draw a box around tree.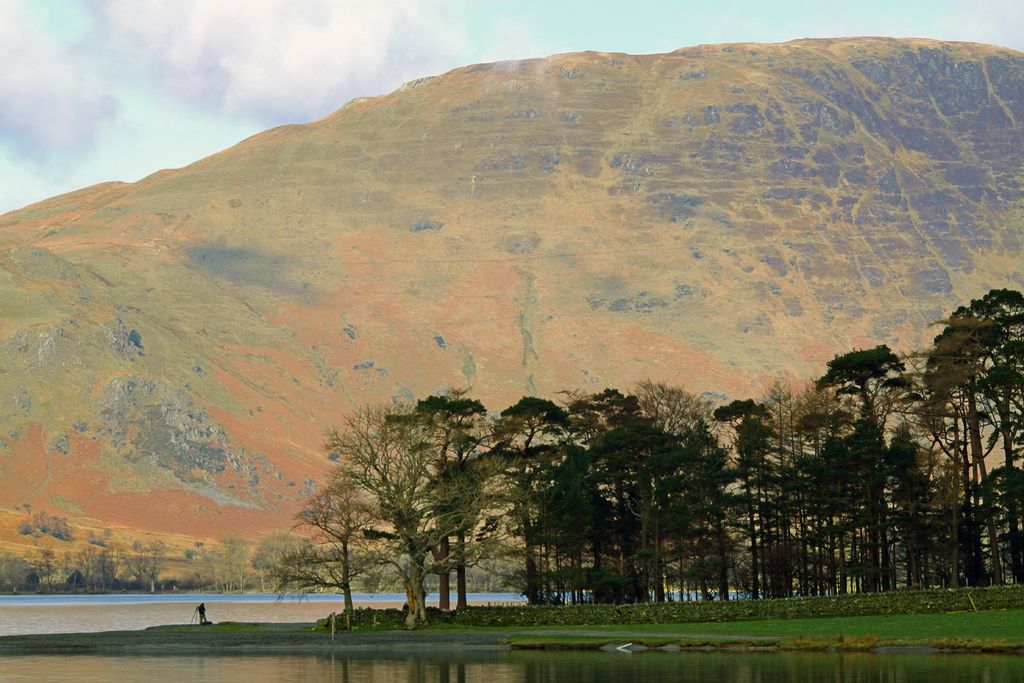
box(954, 290, 1023, 584).
